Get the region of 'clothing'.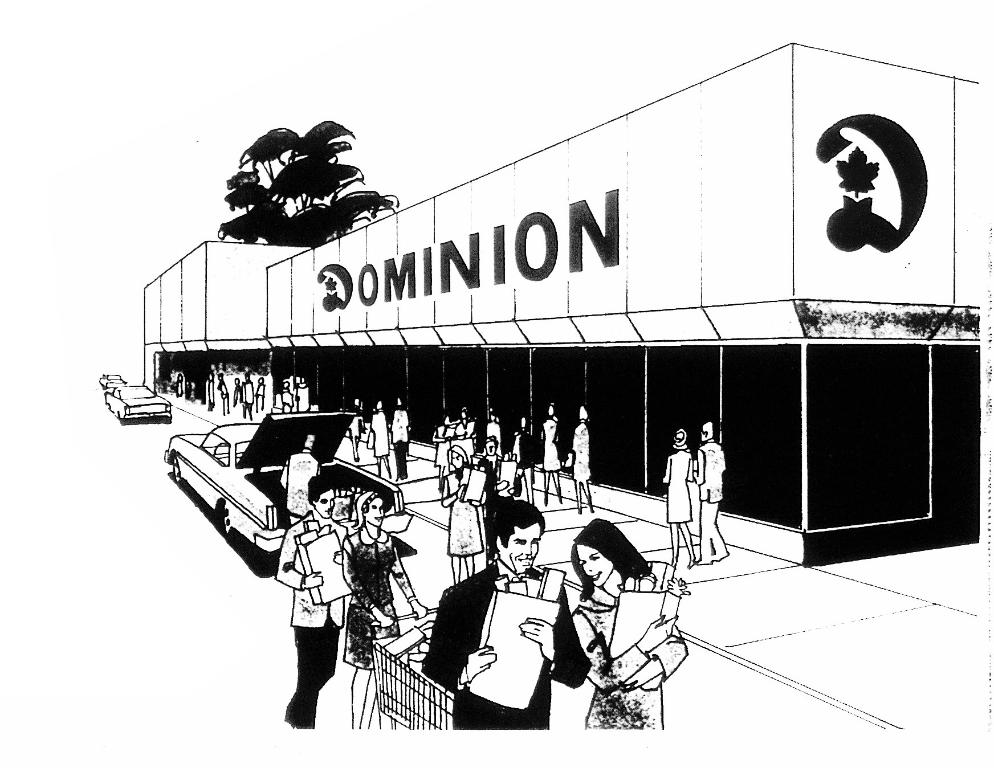
<bbox>446, 455, 491, 557</bbox>.
